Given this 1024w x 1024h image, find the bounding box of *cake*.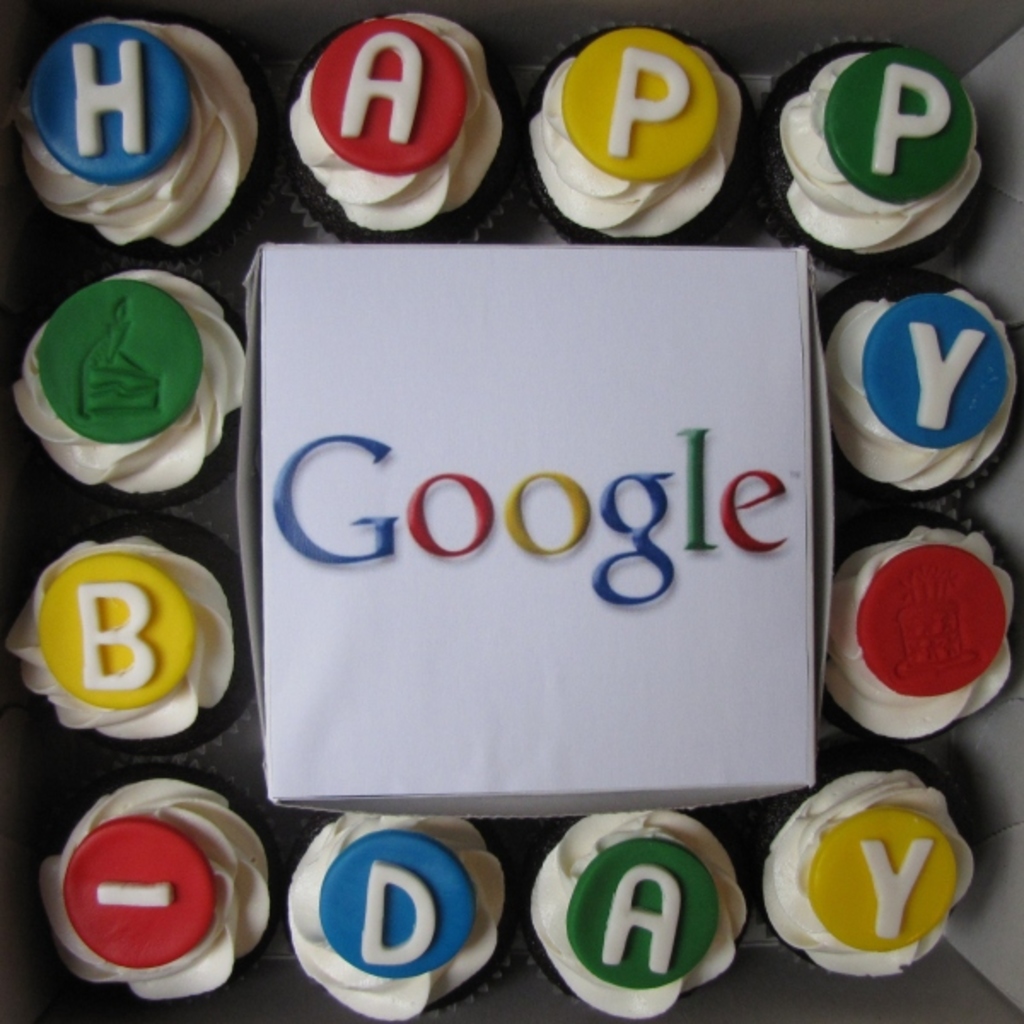
bbox=(522, 24, 761, 246).
